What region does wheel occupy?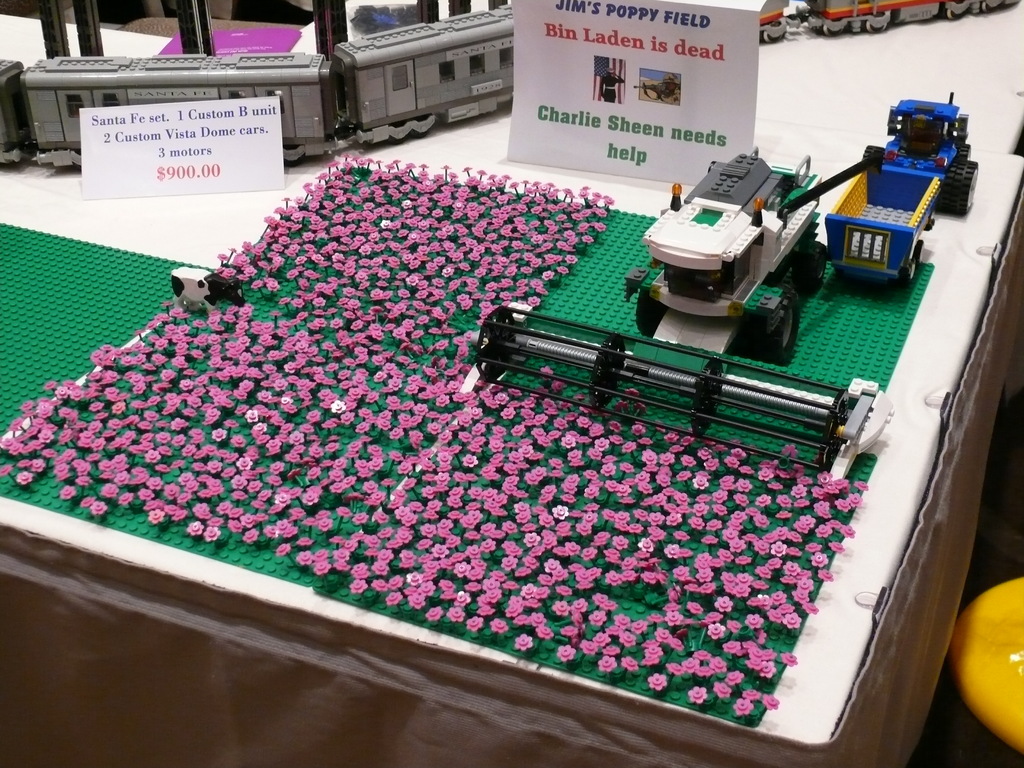
{"left": 412, "top": 109, "right": 436, "bottom": 135}.
